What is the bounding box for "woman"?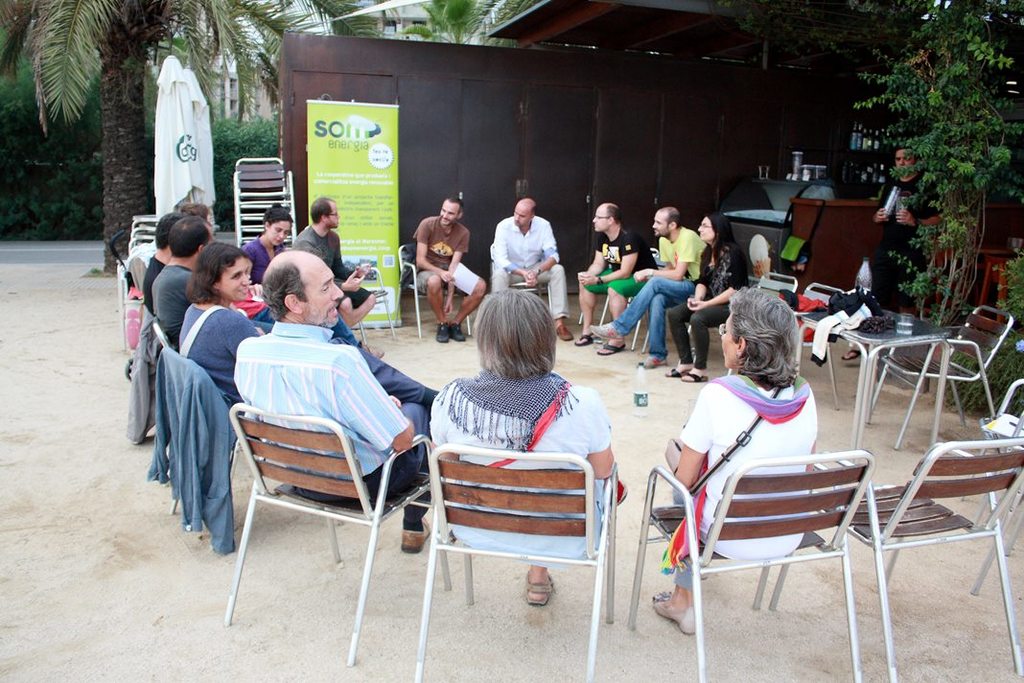
box(650, 283, 821, 635).
